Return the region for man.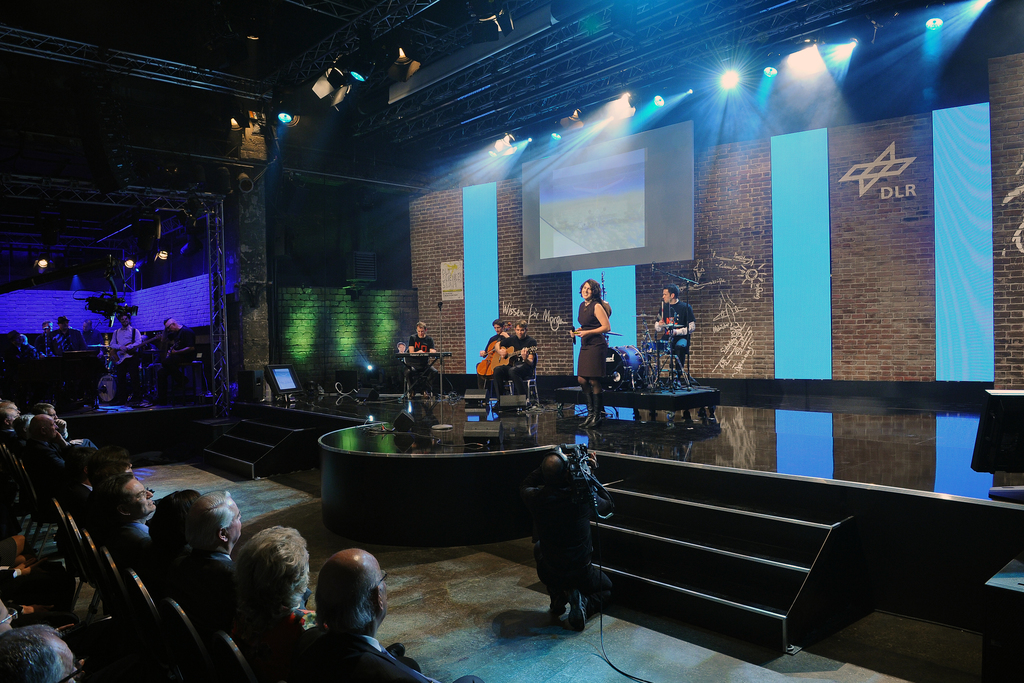
(407, 323, 436, 397).
